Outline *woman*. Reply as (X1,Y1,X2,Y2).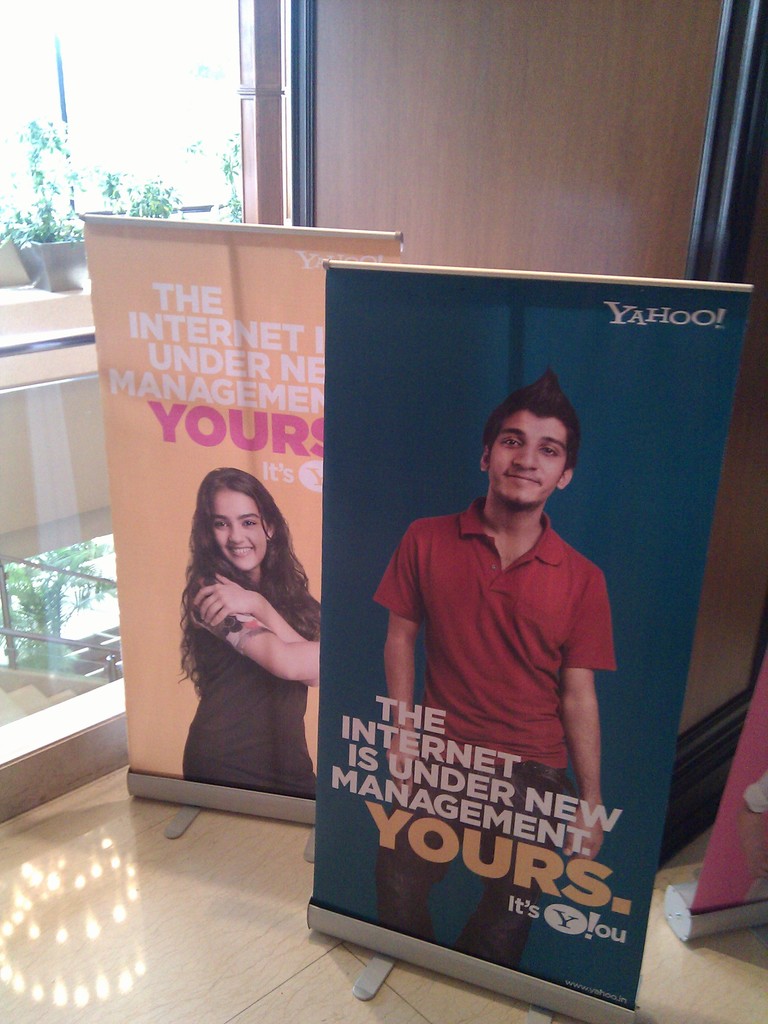
(157,476,331,844).
